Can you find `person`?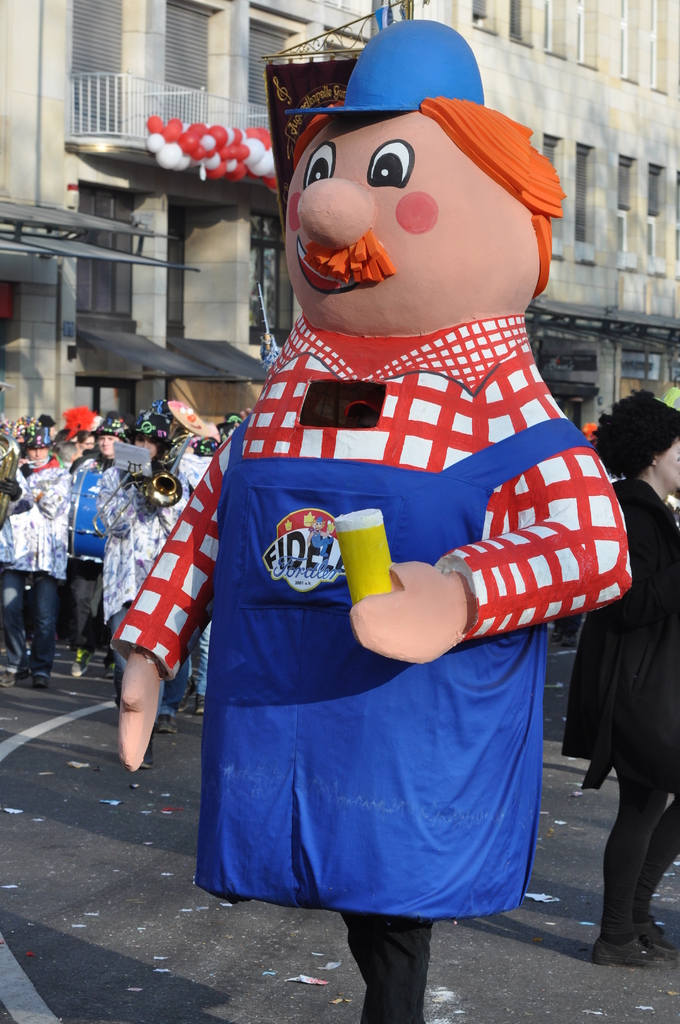
Yes, bounding box: locate(565, 390, 679, 966).
